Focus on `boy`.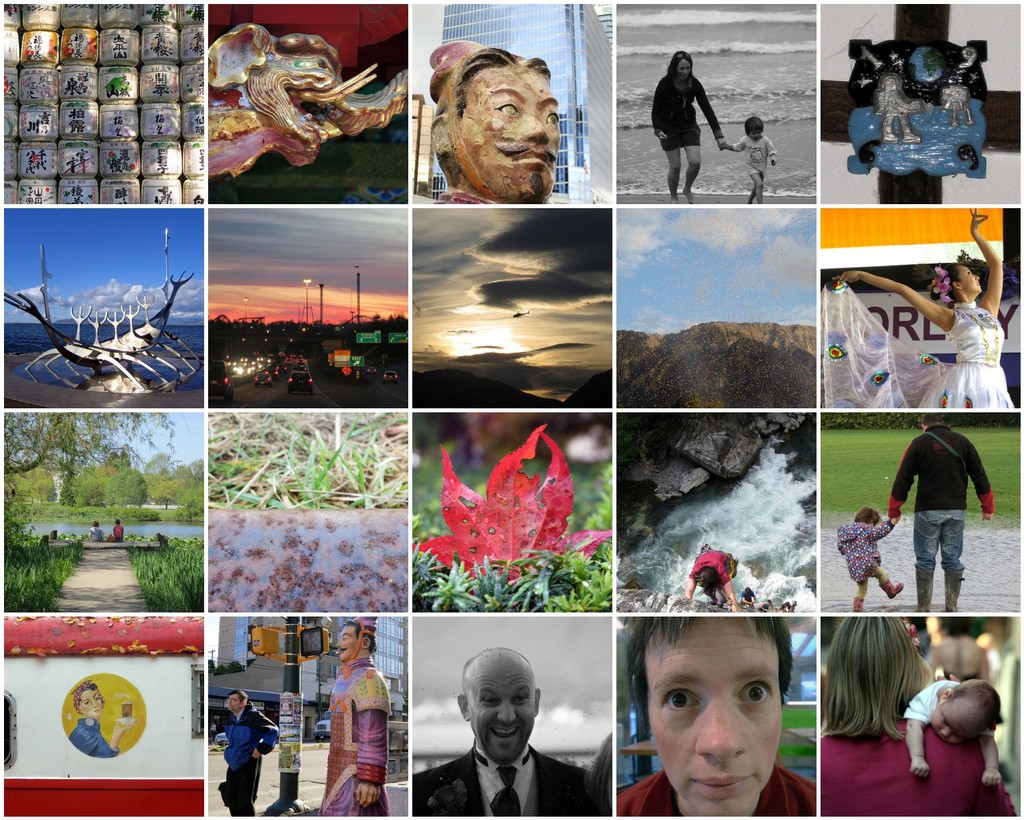
Focused at 716/117/776/203.
